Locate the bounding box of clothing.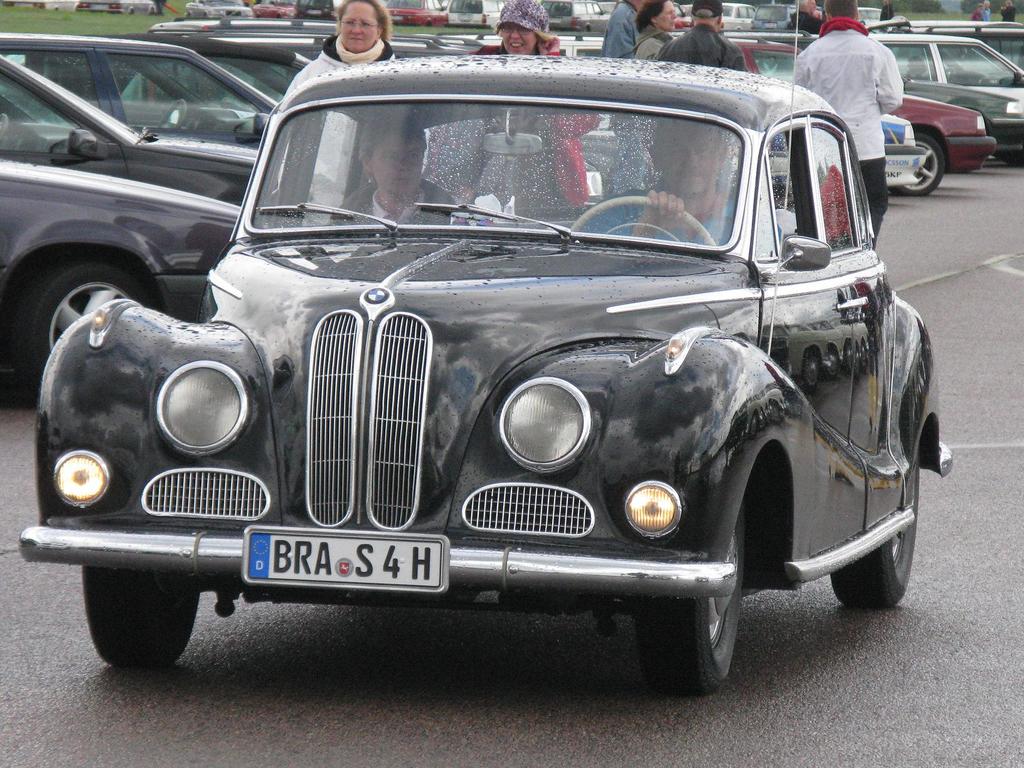
Bounding box: {"x1": 474, "y1": 41, "x2": 596, "y2": 207}.
